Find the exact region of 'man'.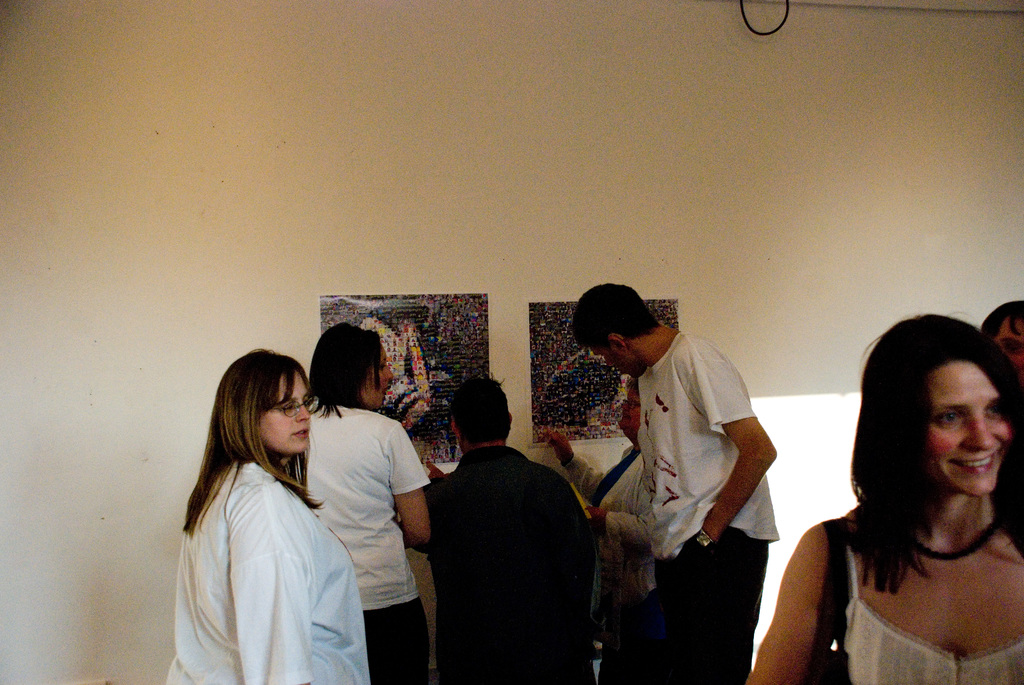
Exact region: <region>423, 378, 602, 684</region>.
